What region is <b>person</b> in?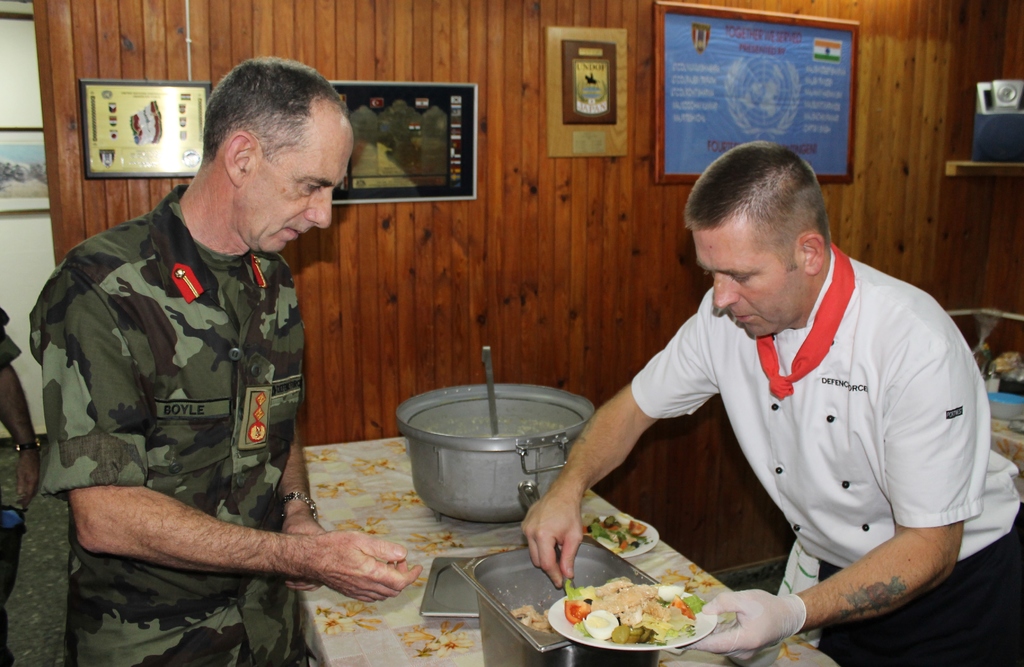
(27,55,420,666).
